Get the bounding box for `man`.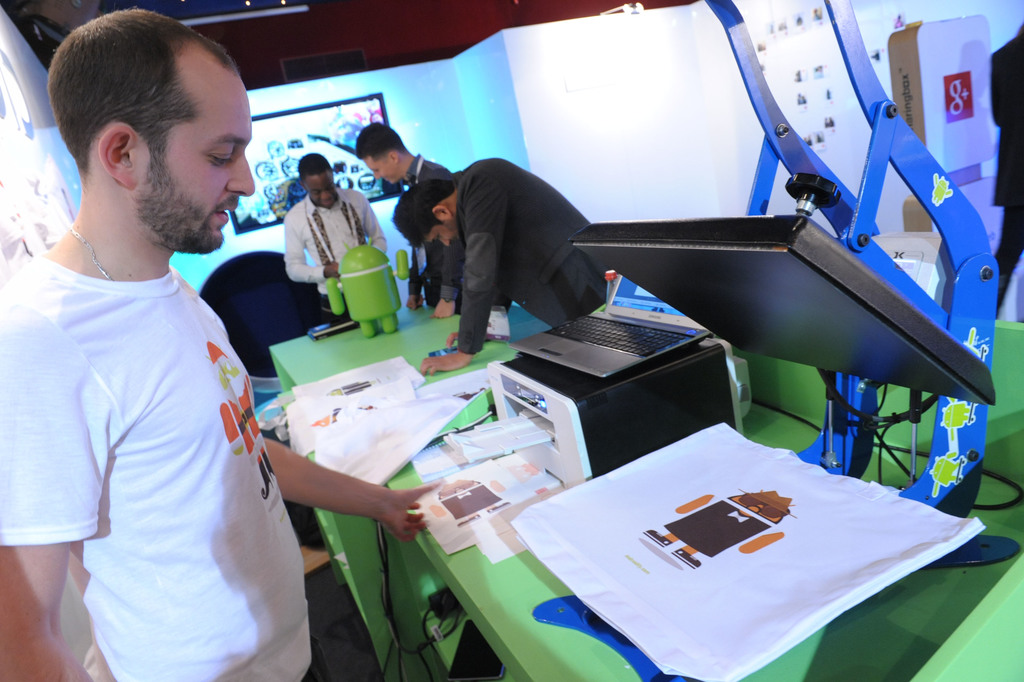
[left=6, top=8, right=307, bottom=675].
